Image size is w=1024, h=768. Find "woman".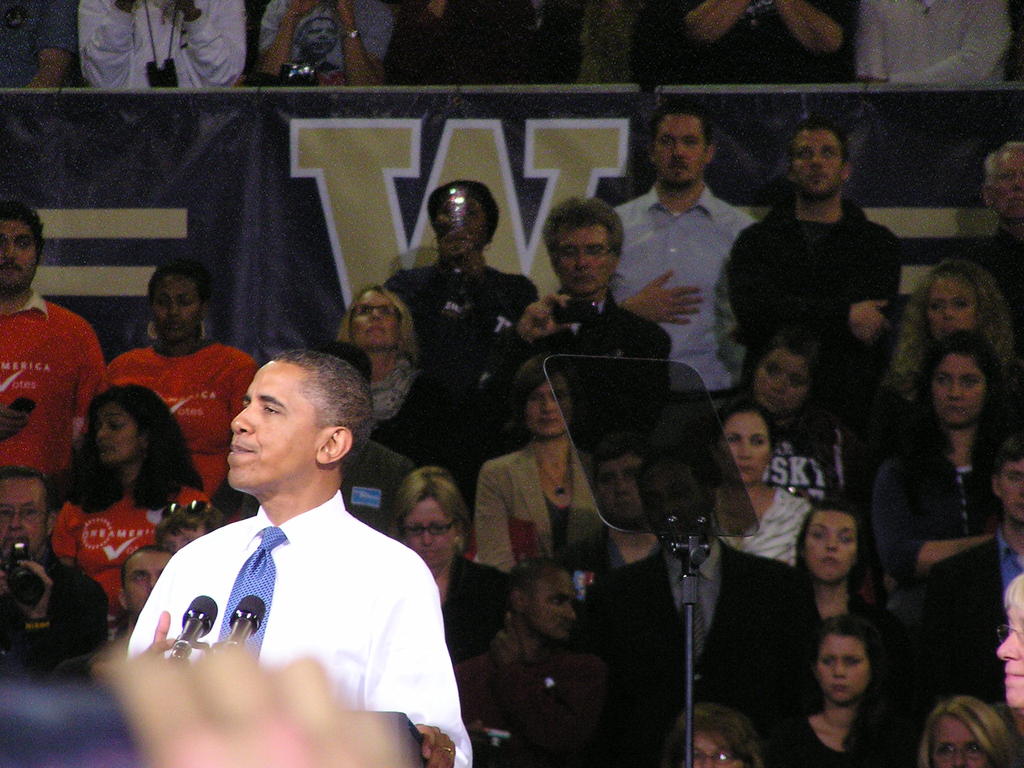
991 573 1023 708.
